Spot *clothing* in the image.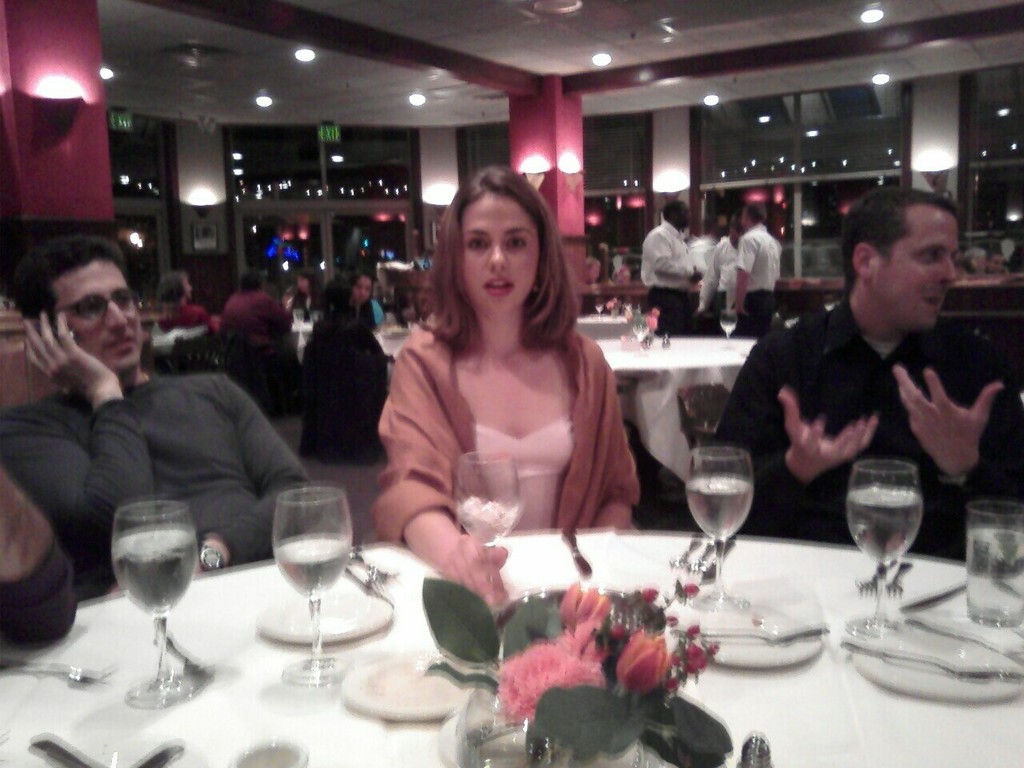
*clothing* found at select_region(361, 293, 391, 319).
